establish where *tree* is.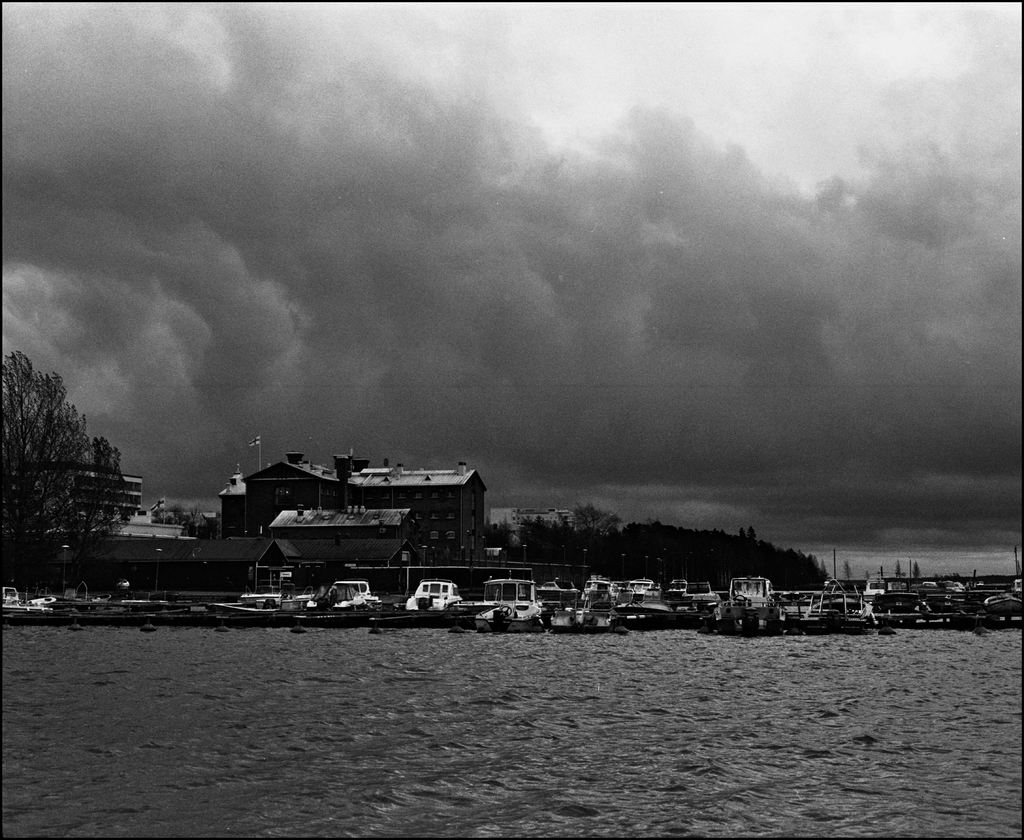
Established at [x1=845, y1=557, x2=858, y2=581].
